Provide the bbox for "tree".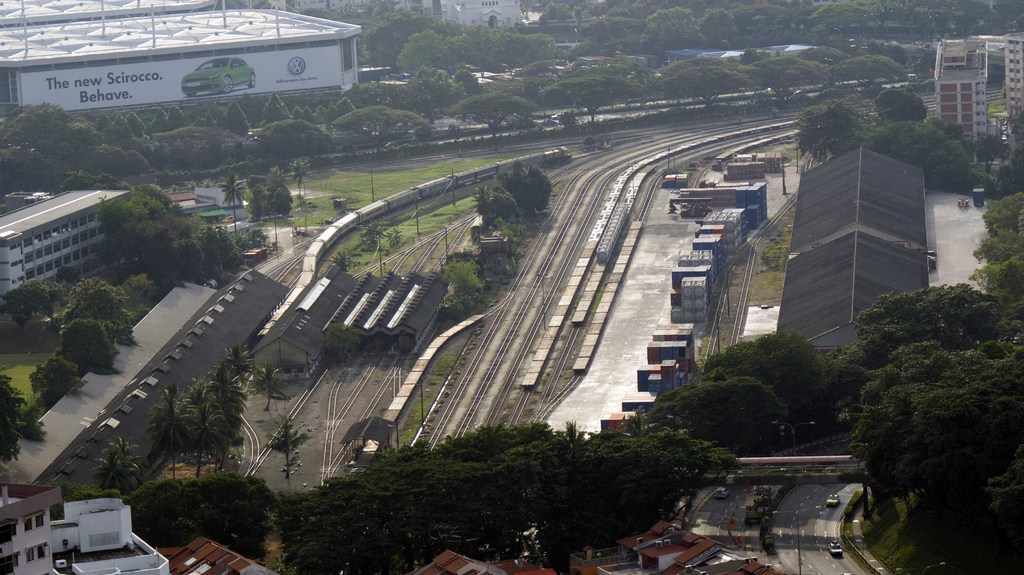
box=[257, 406, 314, 503].
